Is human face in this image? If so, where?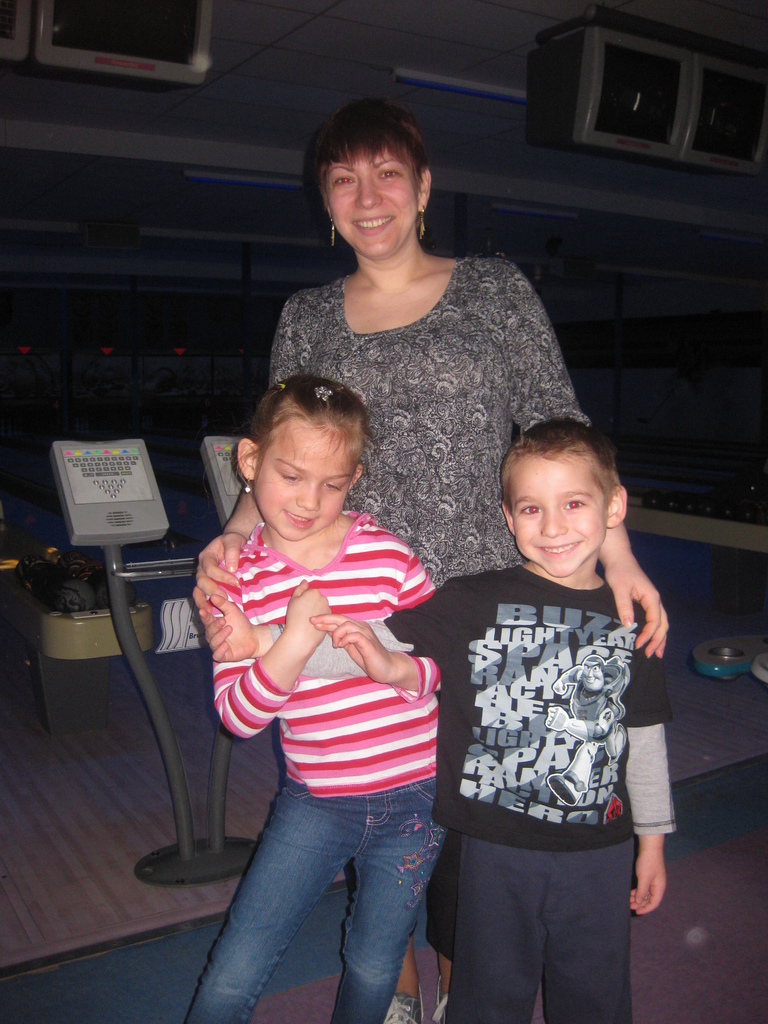
Yes, at BBox(506, 456, 602, 573).
